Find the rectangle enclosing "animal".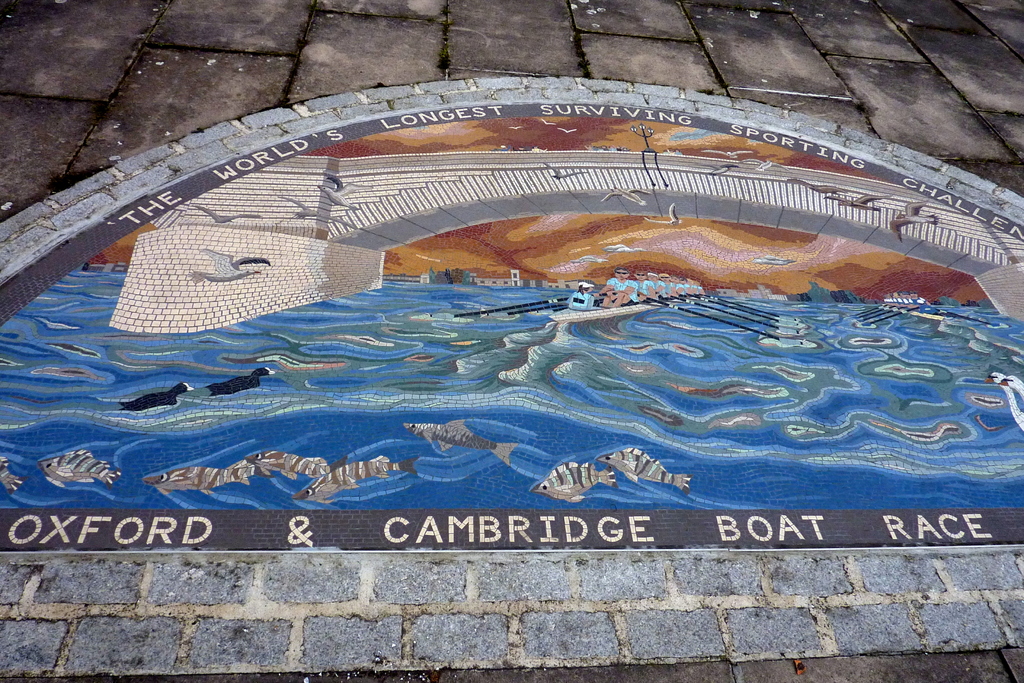
locate(39, 447, 122, 488).
